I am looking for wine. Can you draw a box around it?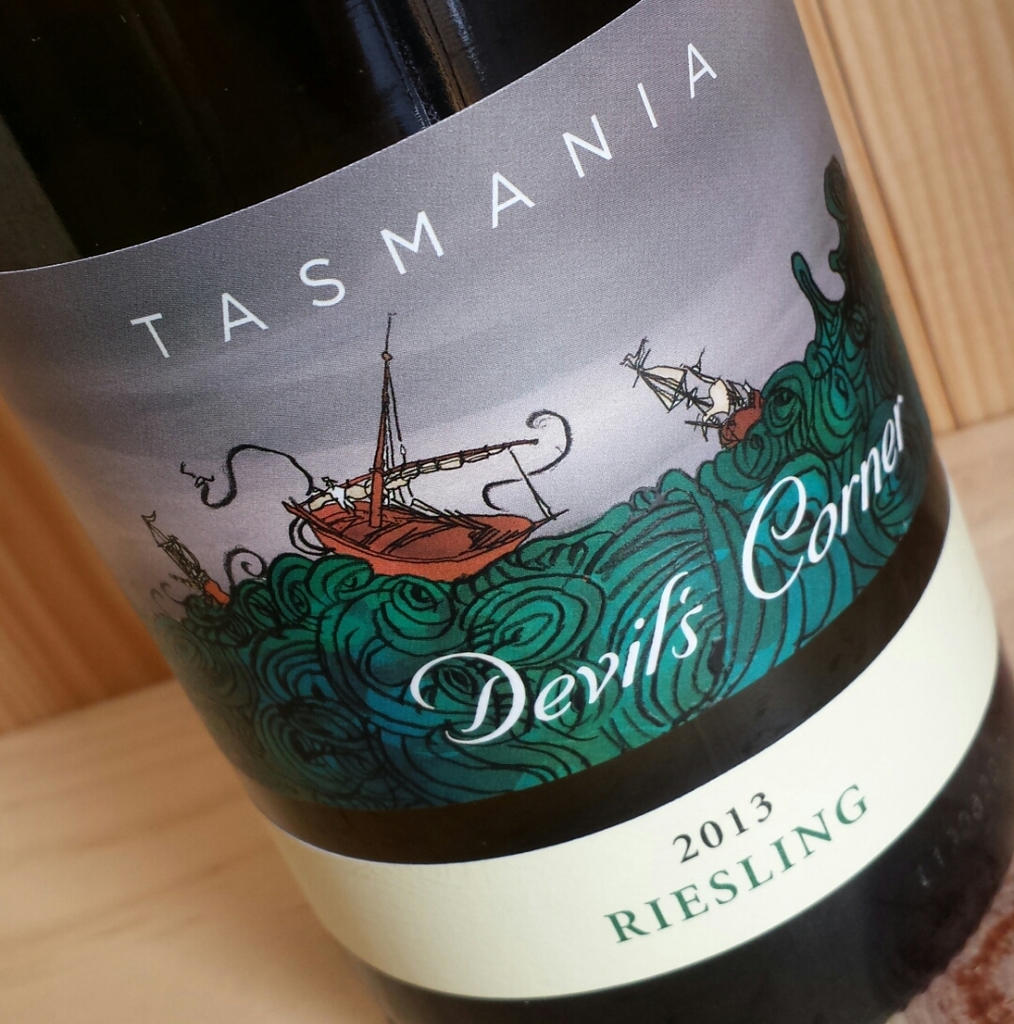
Sure, the bounding box is 0, 0, 1013, 1023.
